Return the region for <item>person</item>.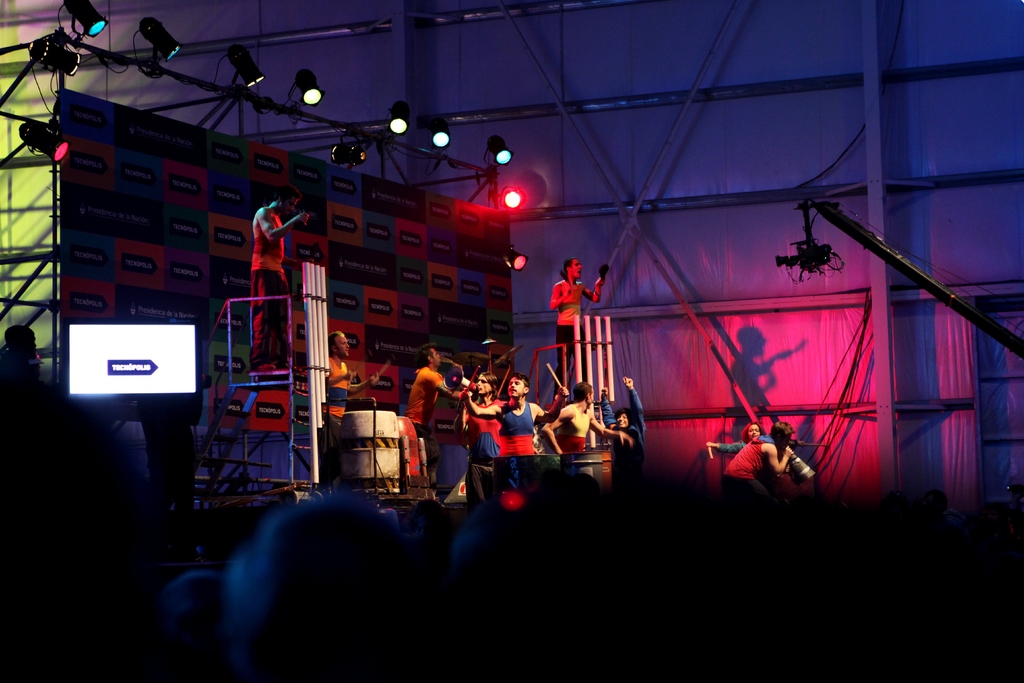
(316,330,389,418).
